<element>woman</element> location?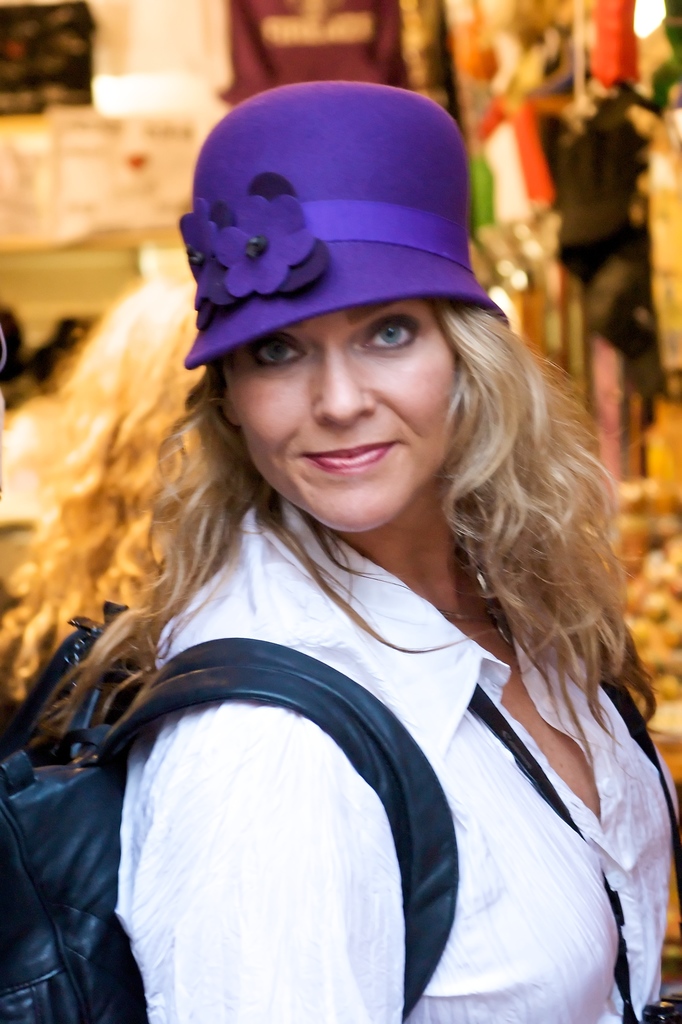
0,59,681,1023
